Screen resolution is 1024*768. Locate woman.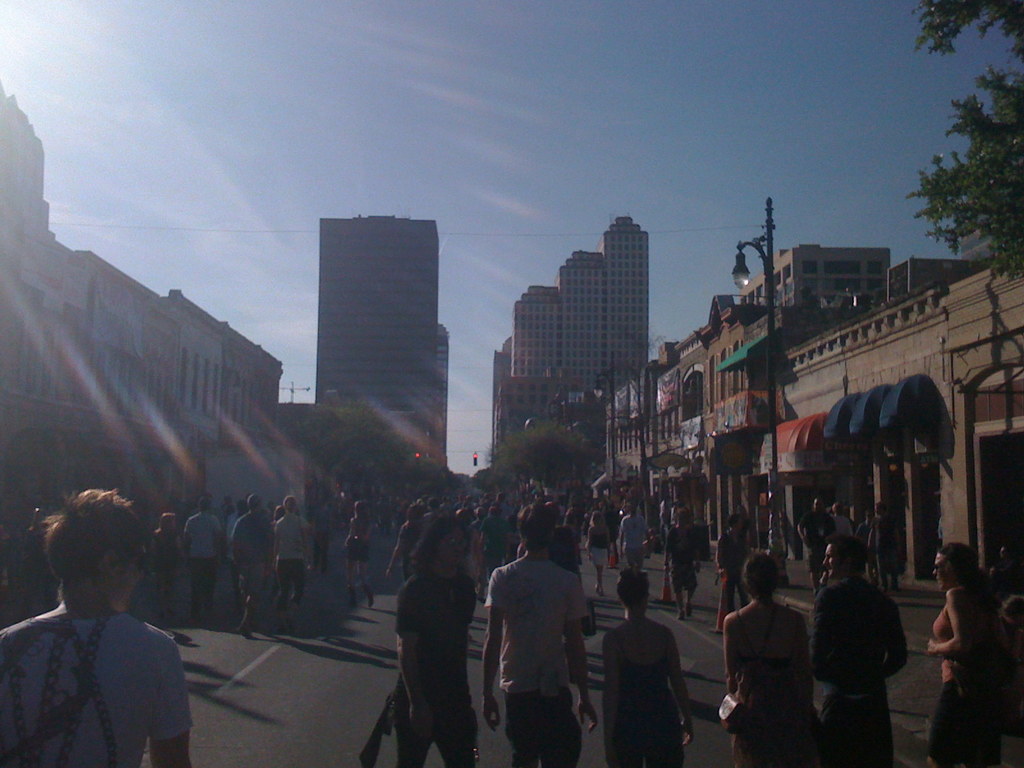
x1=184, y1=498, x2=230, y2=626.
